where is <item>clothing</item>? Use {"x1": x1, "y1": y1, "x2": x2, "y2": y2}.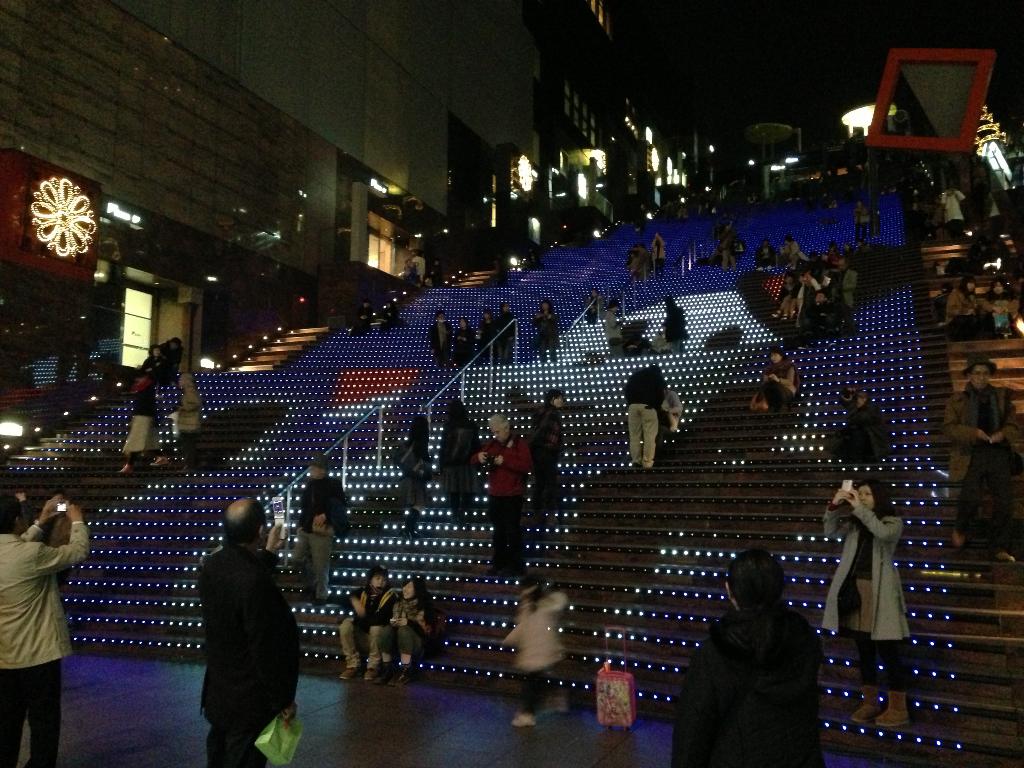
{"x1": 525, "y1": 404, "x2": 559, "y2": 495}.
